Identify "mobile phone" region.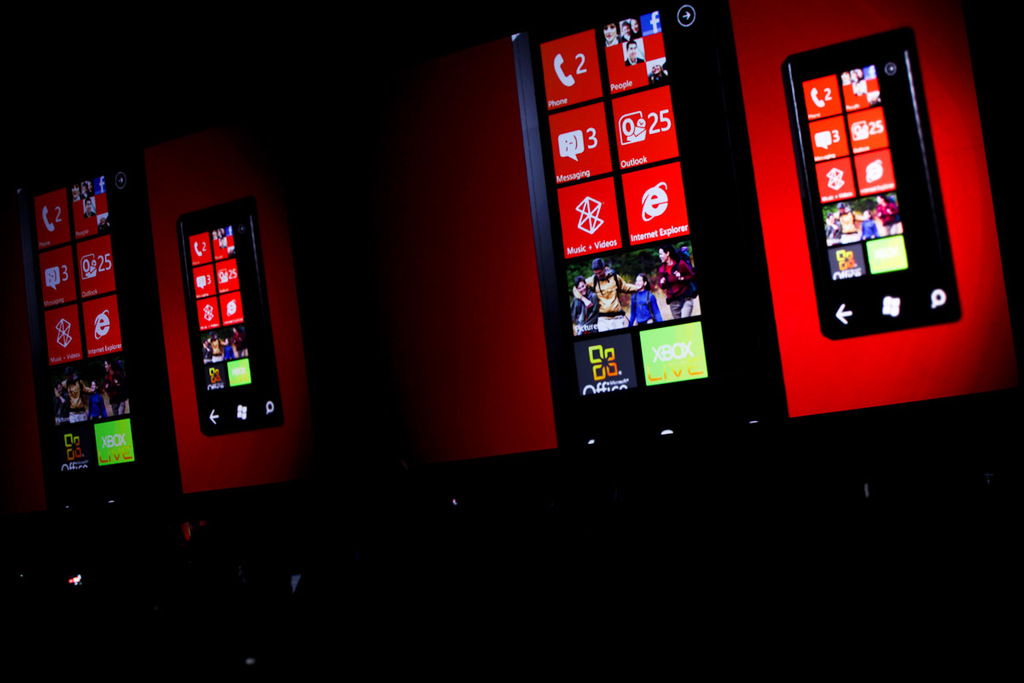
Region: [176,194,282,439].
